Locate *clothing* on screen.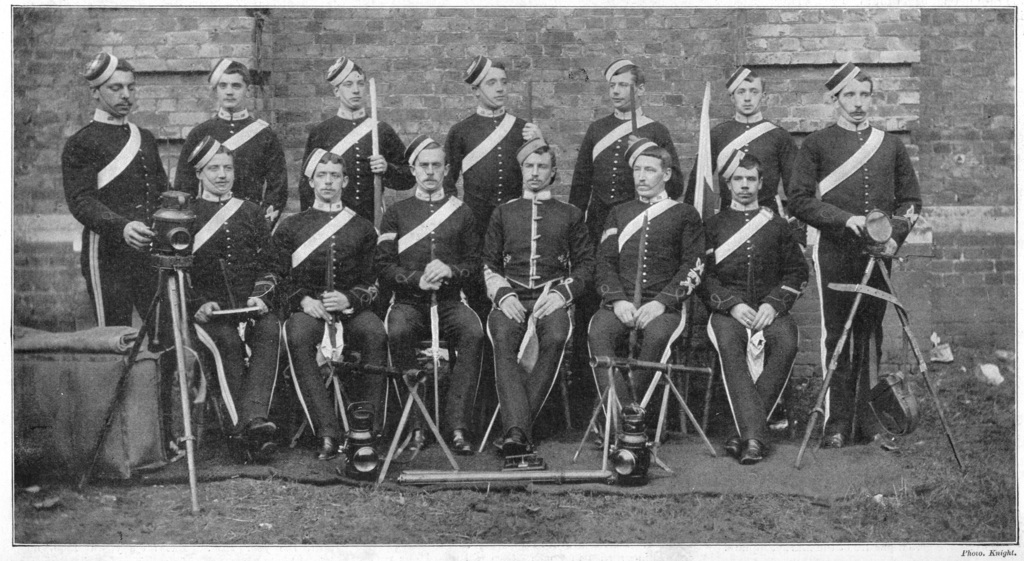
On screen at l=698, t=95, r=793, b=212.
